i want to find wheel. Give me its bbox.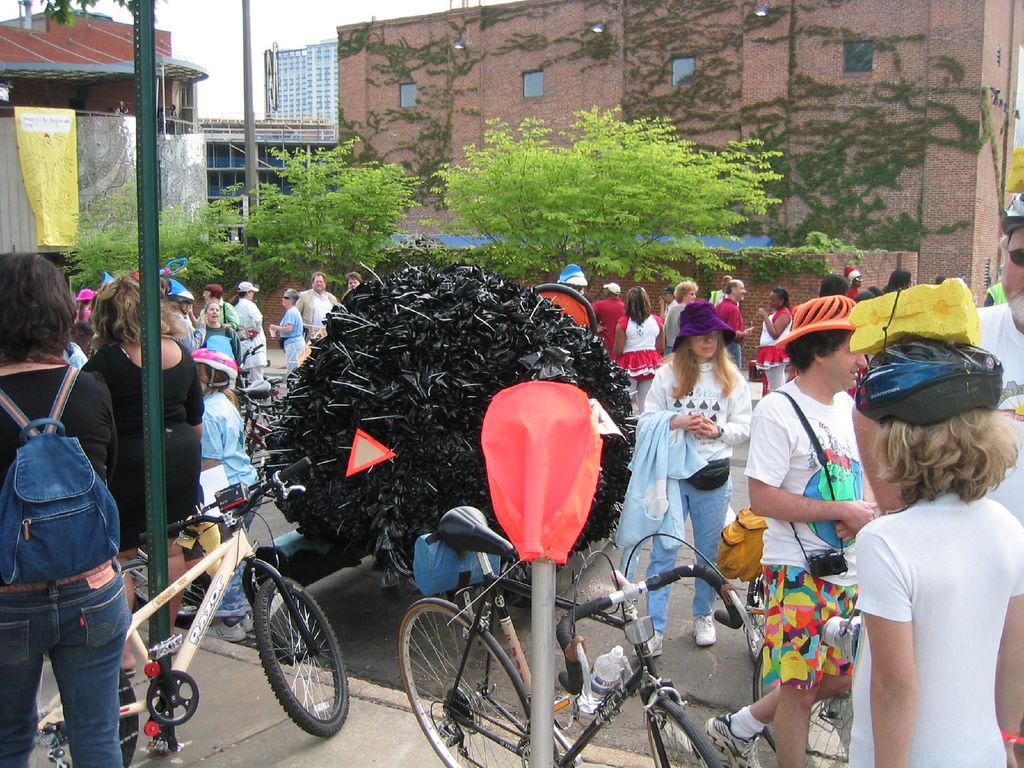
(246, 422, 287, 500).
